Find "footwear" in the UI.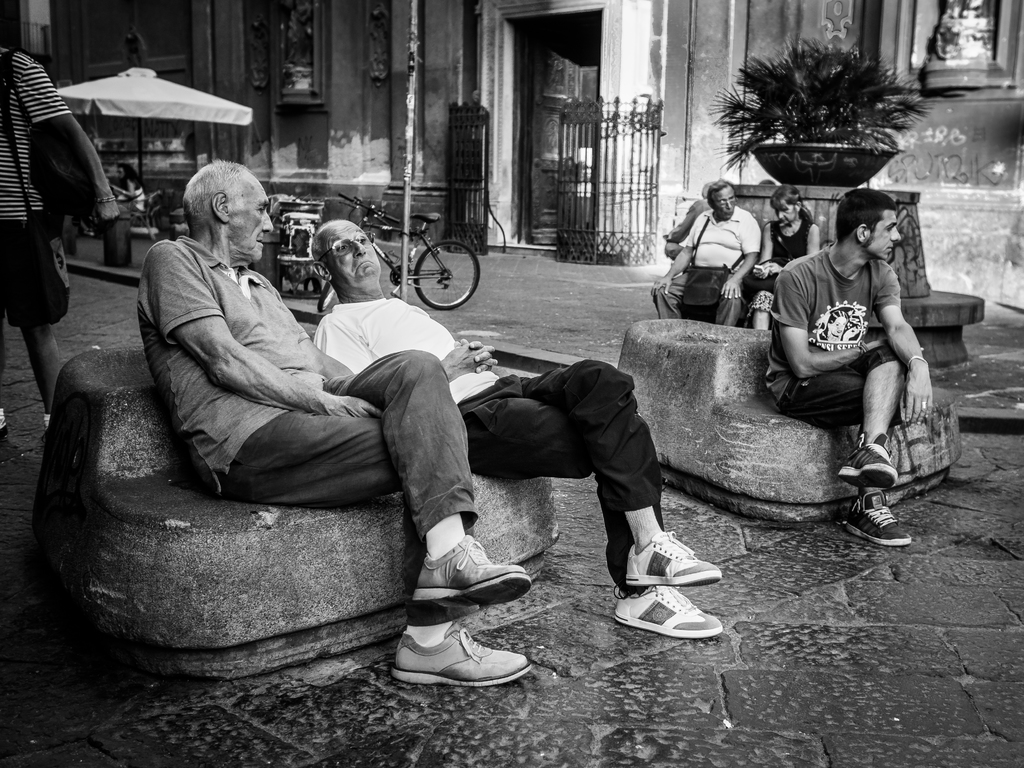
UI element at Rect(611, 581, 719, 636).
